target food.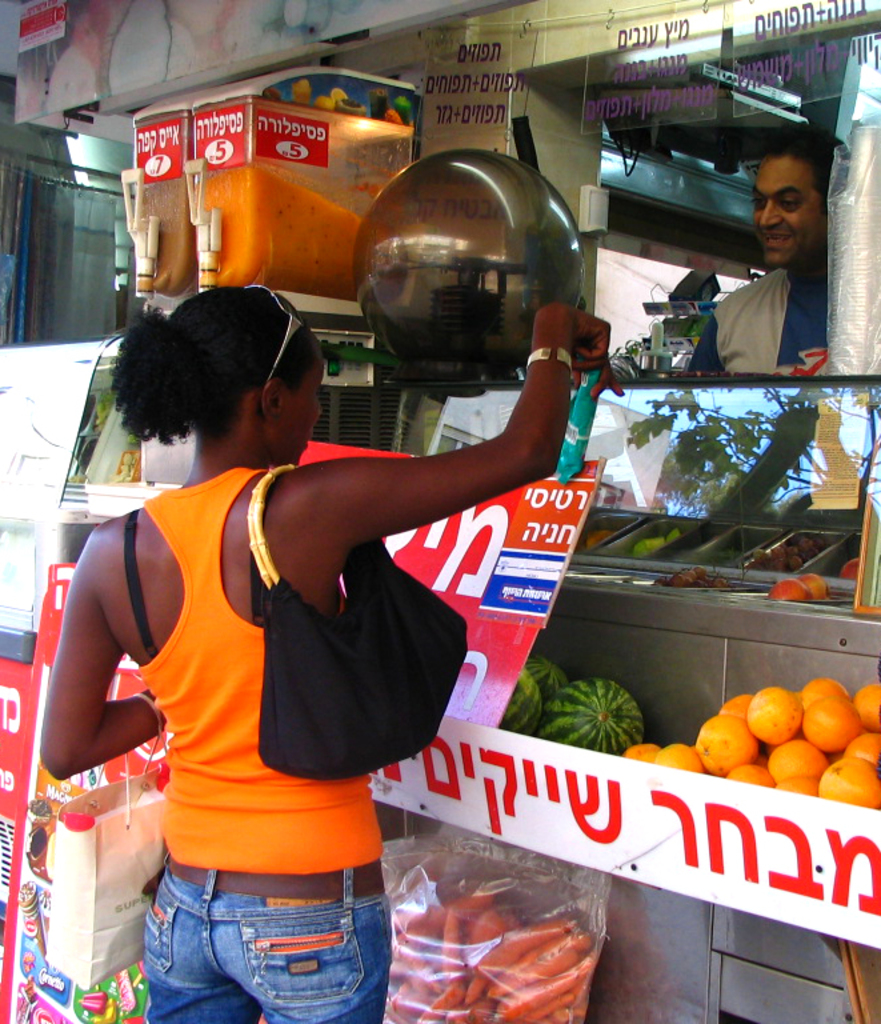
Target region: region(622, 675, 880, 813).
